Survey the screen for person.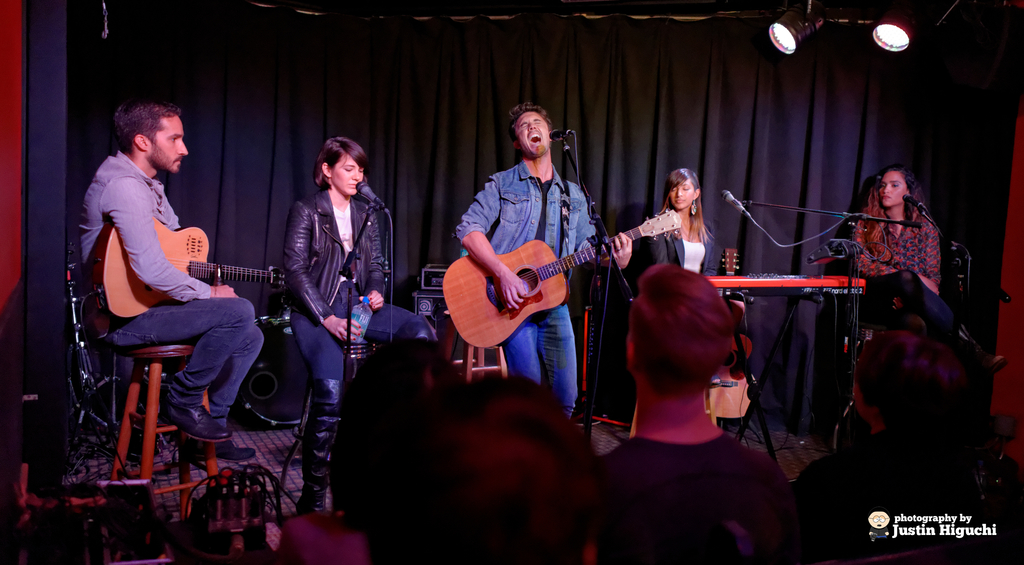
Survey found: bbox(845, 163, 967, 344).
